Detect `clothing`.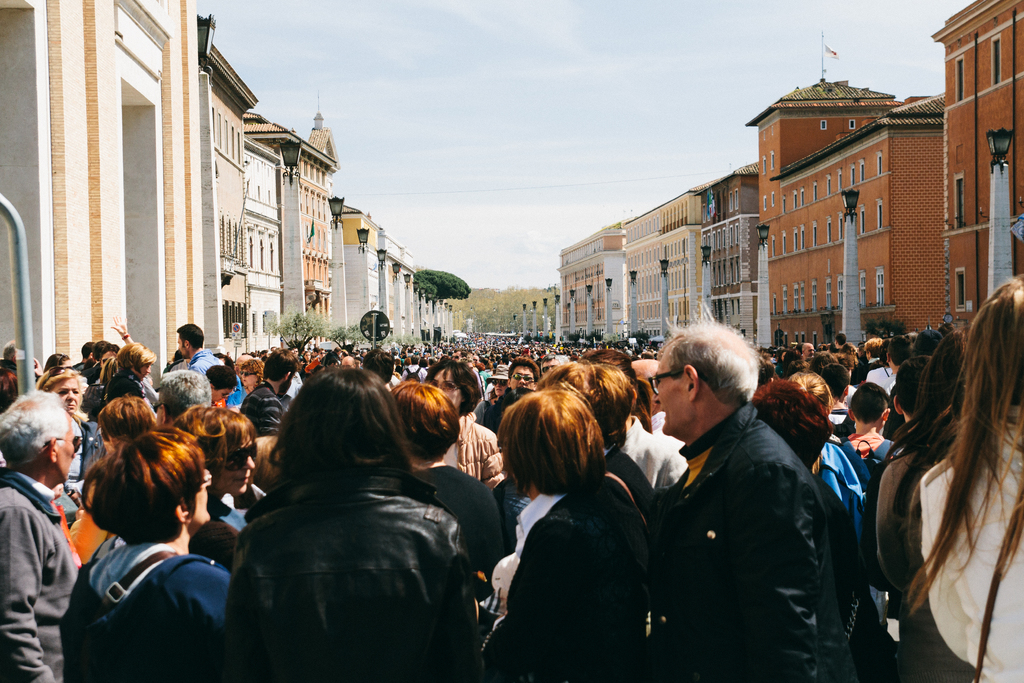
Detected at <bbox>599, 441, 657, 522</bbox>.
